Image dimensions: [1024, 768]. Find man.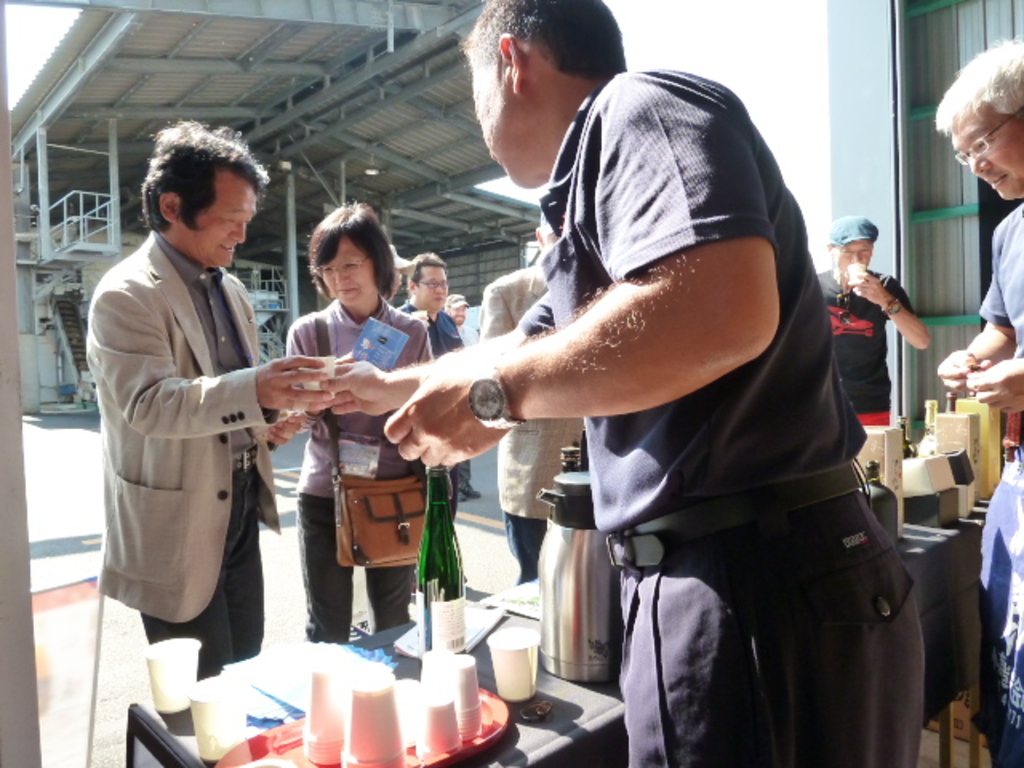
x1=86 y1=126 x2=338 y2=662.
